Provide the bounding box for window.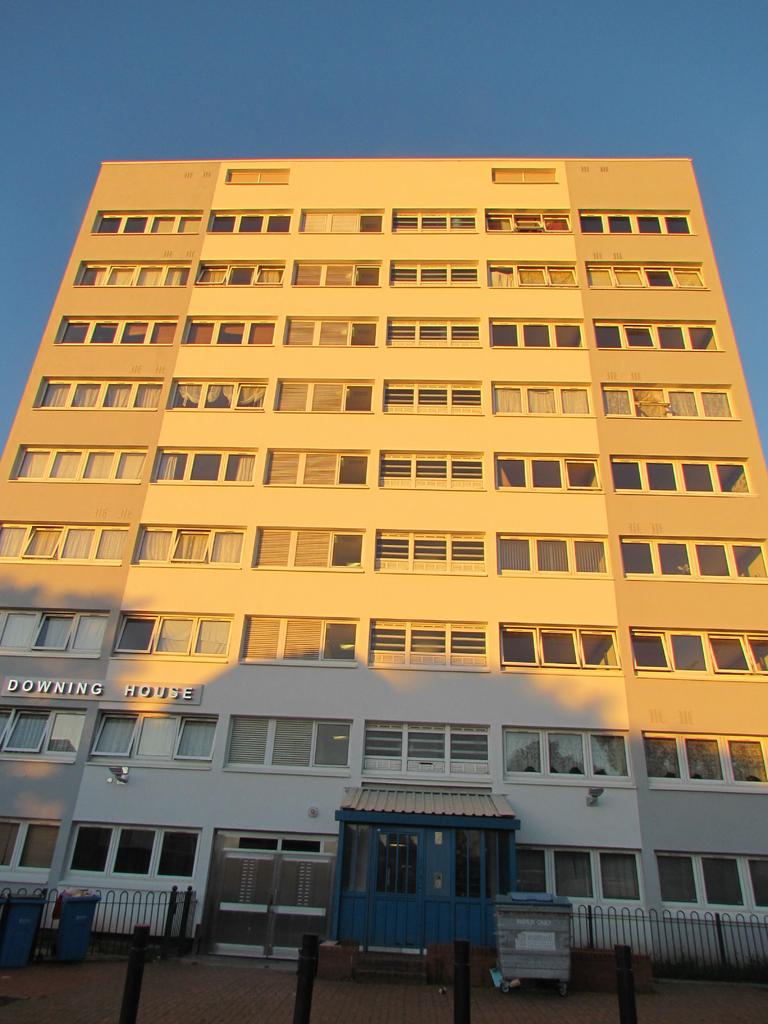
(499,724,550,781).
